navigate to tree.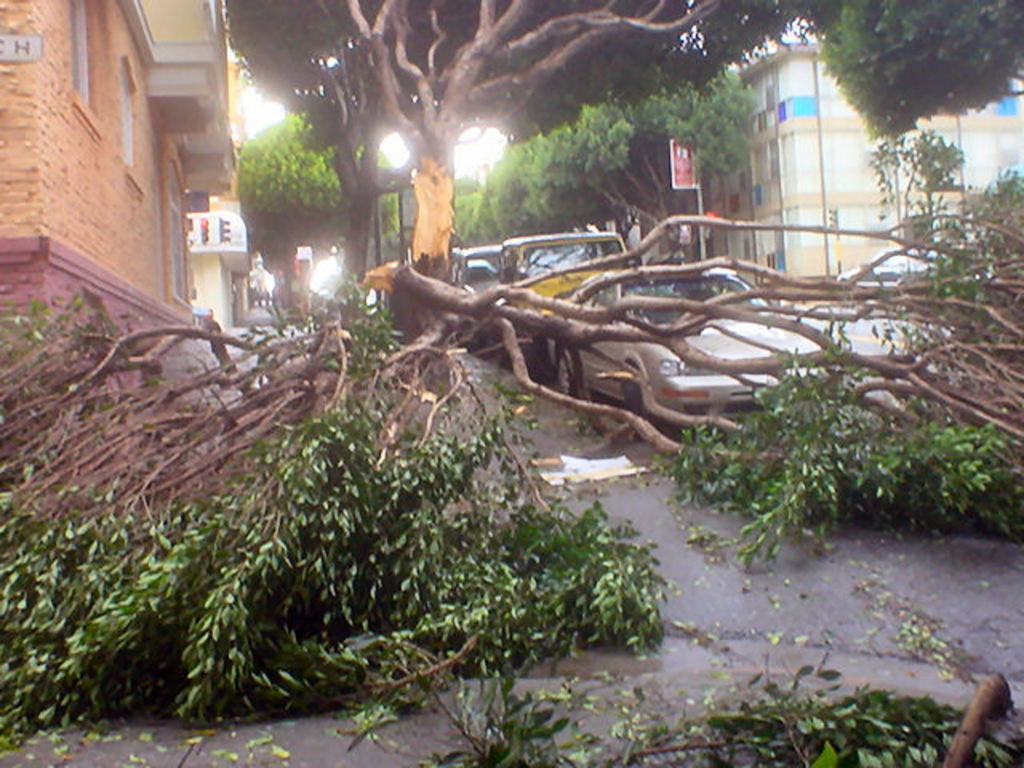
Navigation target: l=218, t=82, r=347, b=264.
